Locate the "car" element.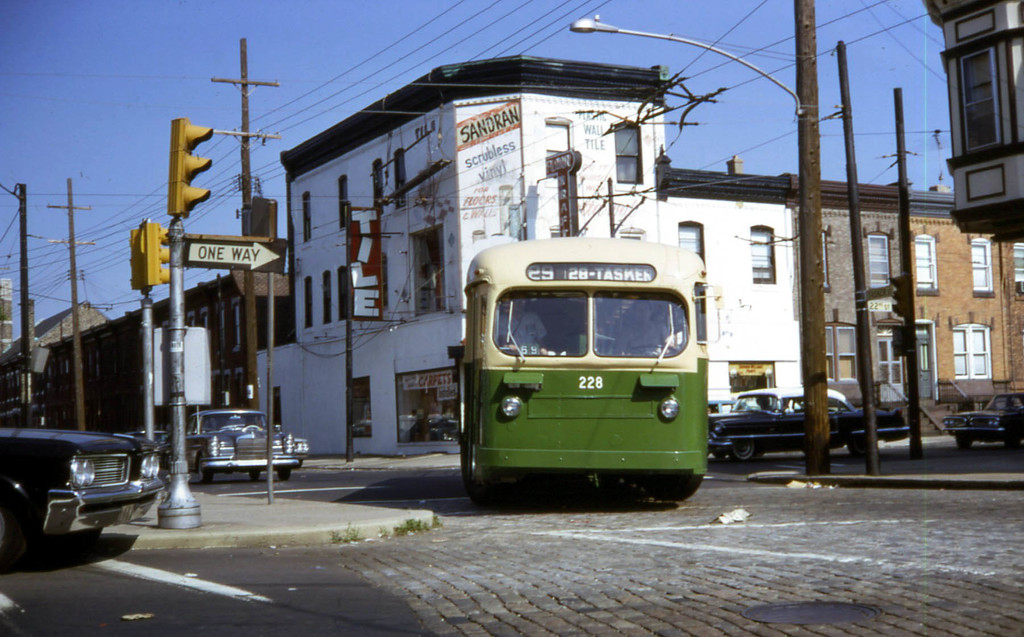
Element bbox: 705, 384, 904, 468.
